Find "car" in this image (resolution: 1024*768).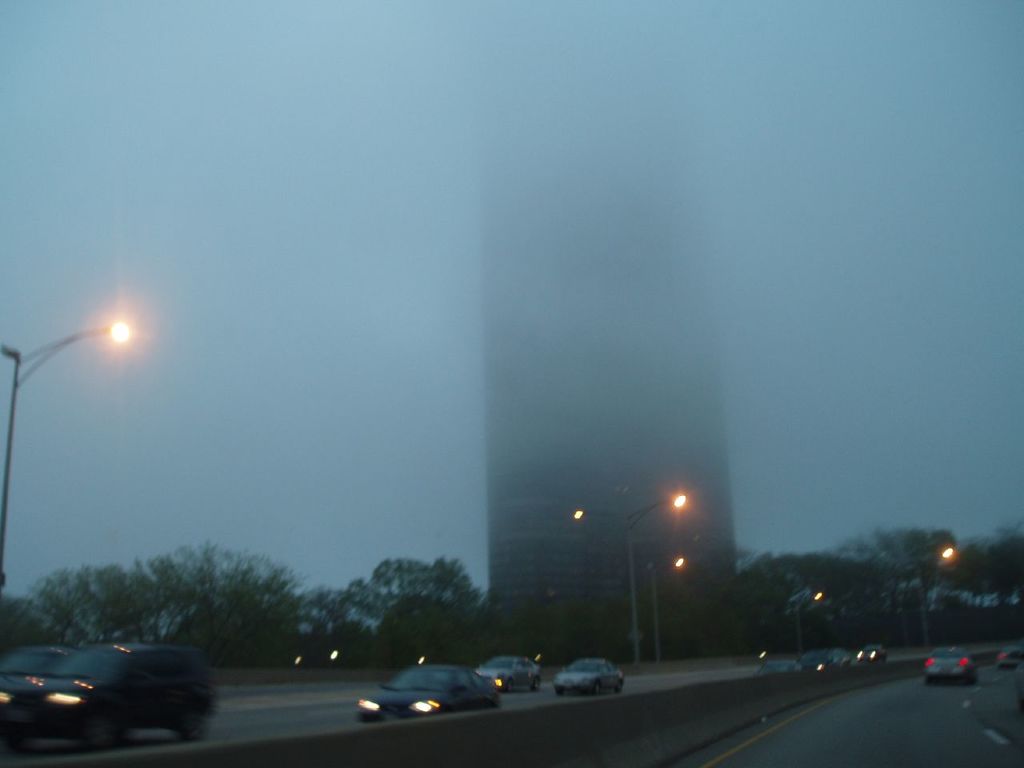
x1=555 y1=658 x2=627 y2=695.
